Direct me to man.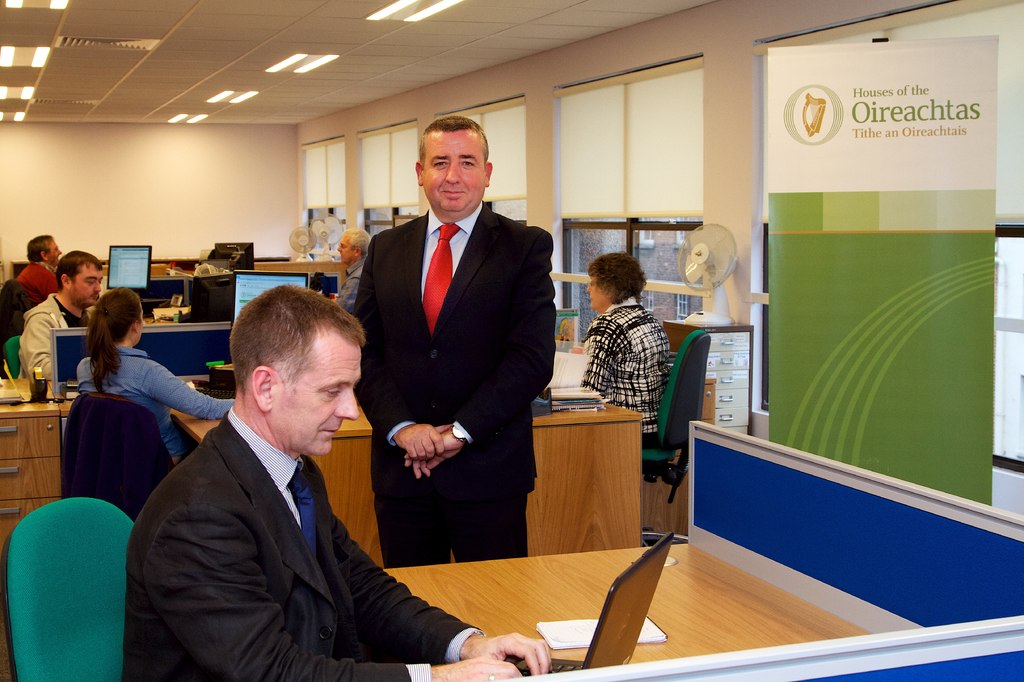
Direction: rect(337, 228, 371, 313).
